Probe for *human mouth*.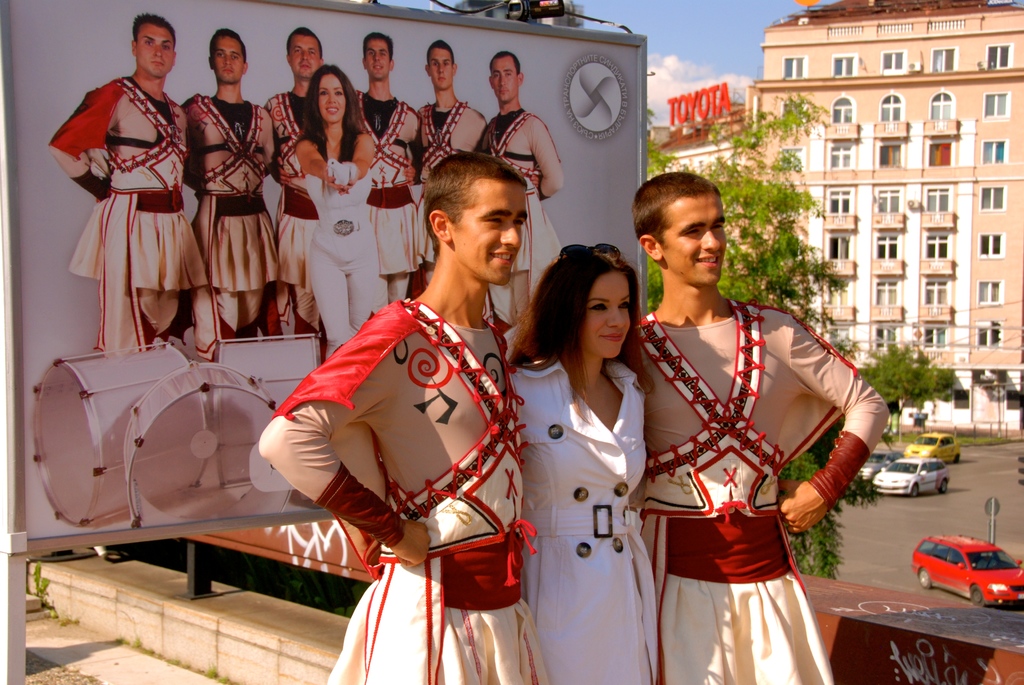
Probe result: (x1=152, y1=60, x2=161, y2=65).
